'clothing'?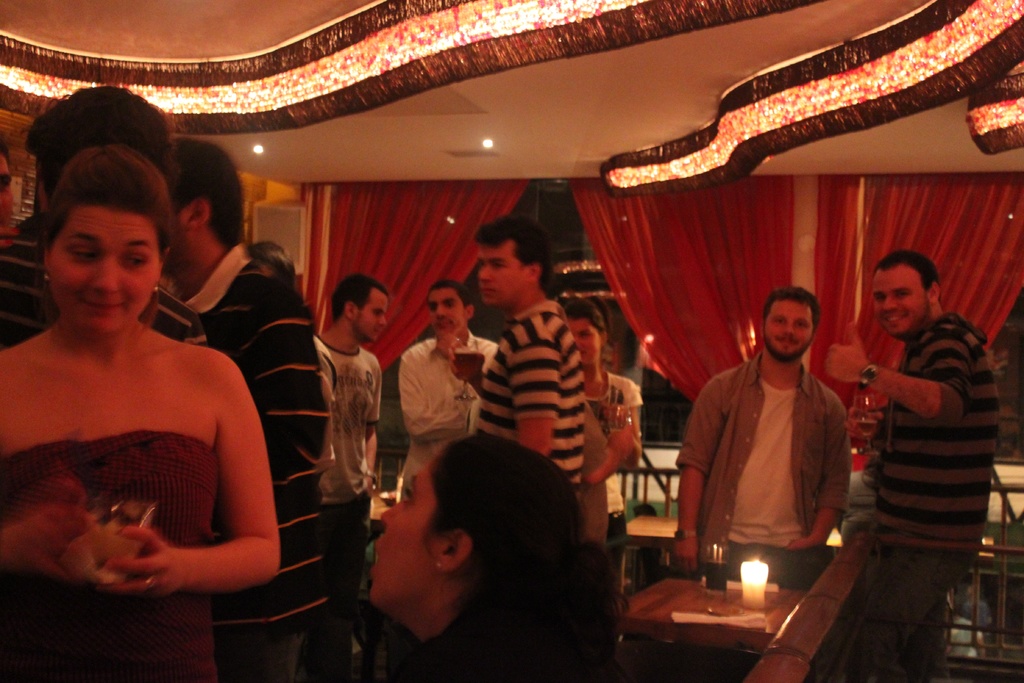
bbox=[396, 336, 501, 500]
